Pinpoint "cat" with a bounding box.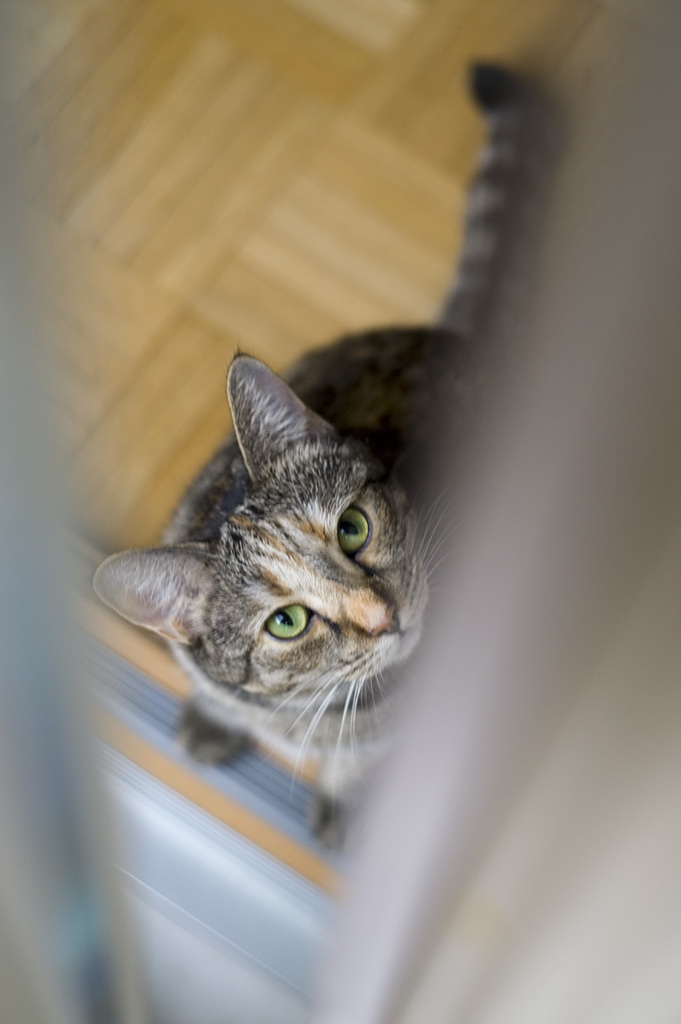
box=[89, 61, 564, 848].
